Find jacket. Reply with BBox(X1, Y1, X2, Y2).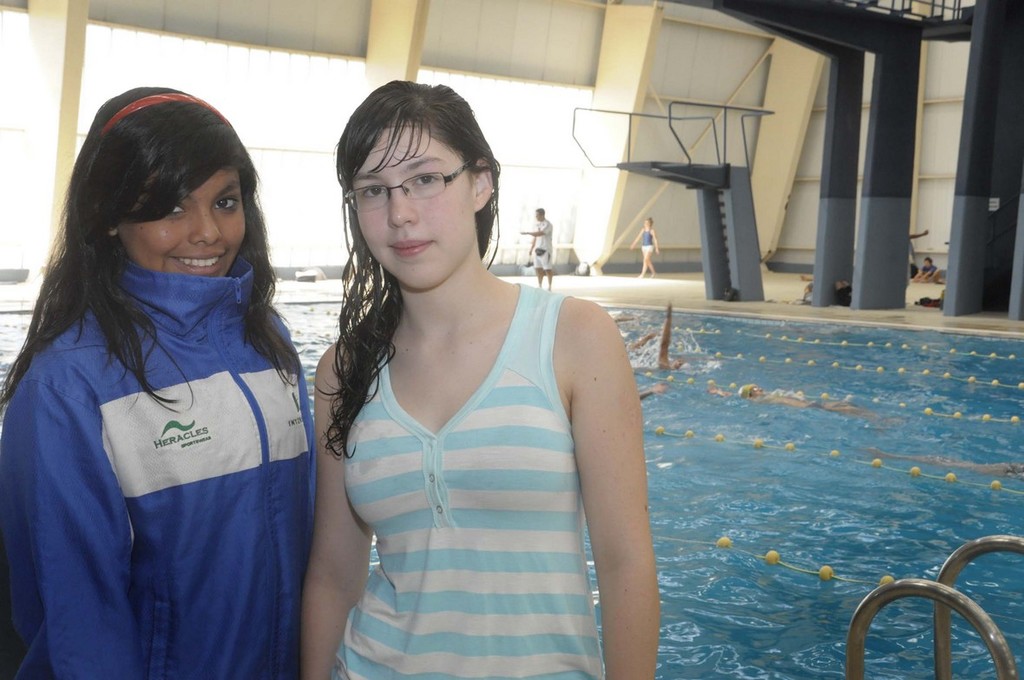
BBox(0, 245, 332, 679).
